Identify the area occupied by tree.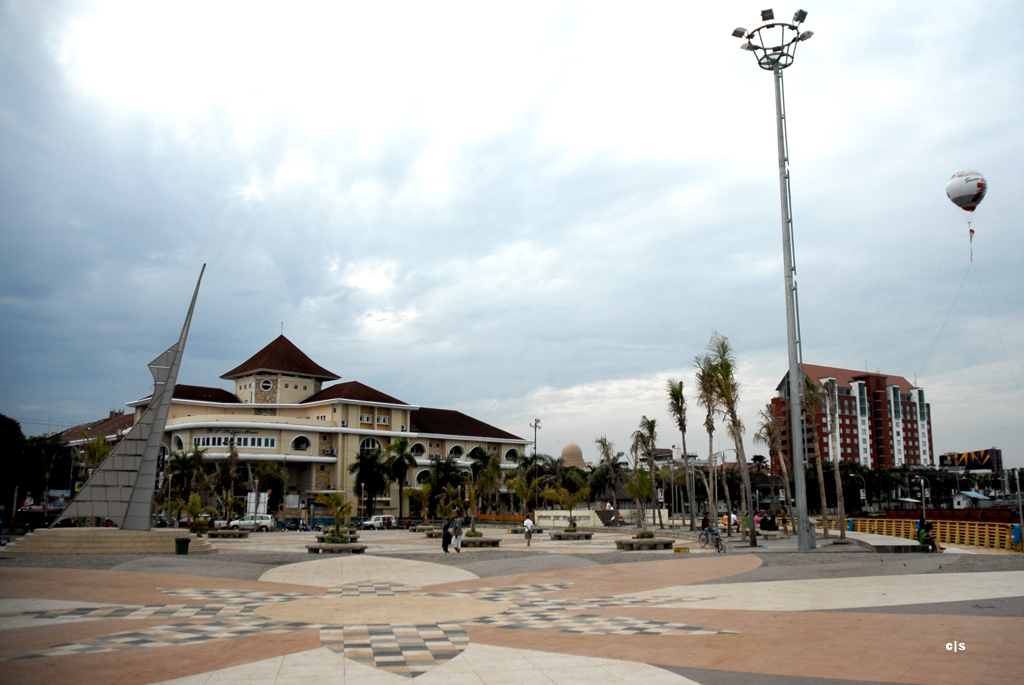
Area: region(704, 326, 758, 547).
